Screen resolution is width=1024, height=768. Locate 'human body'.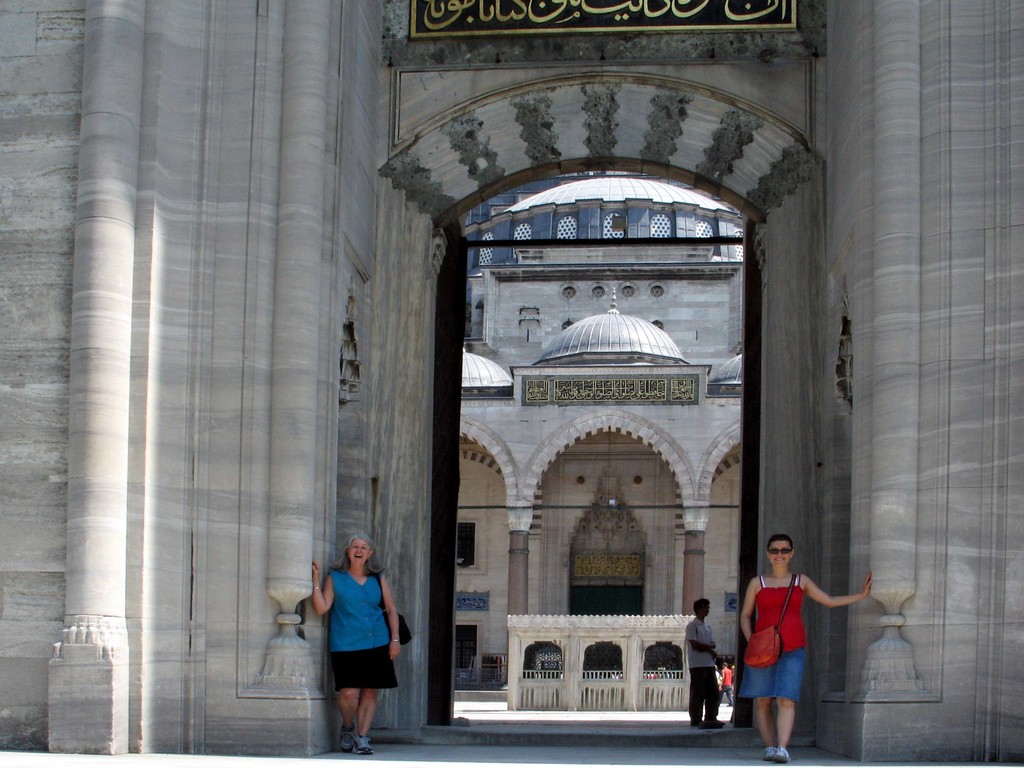
bbox(741, 534, 841, 754).
